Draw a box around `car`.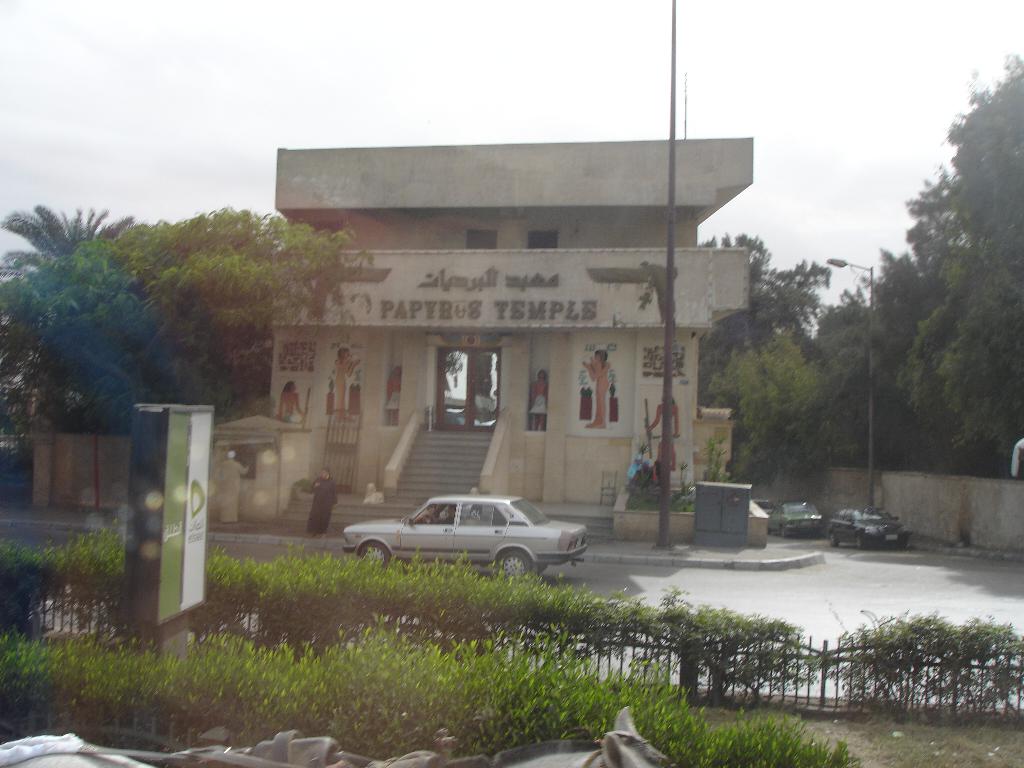
[x1=344, y1=496, x2=594, y2=582].
